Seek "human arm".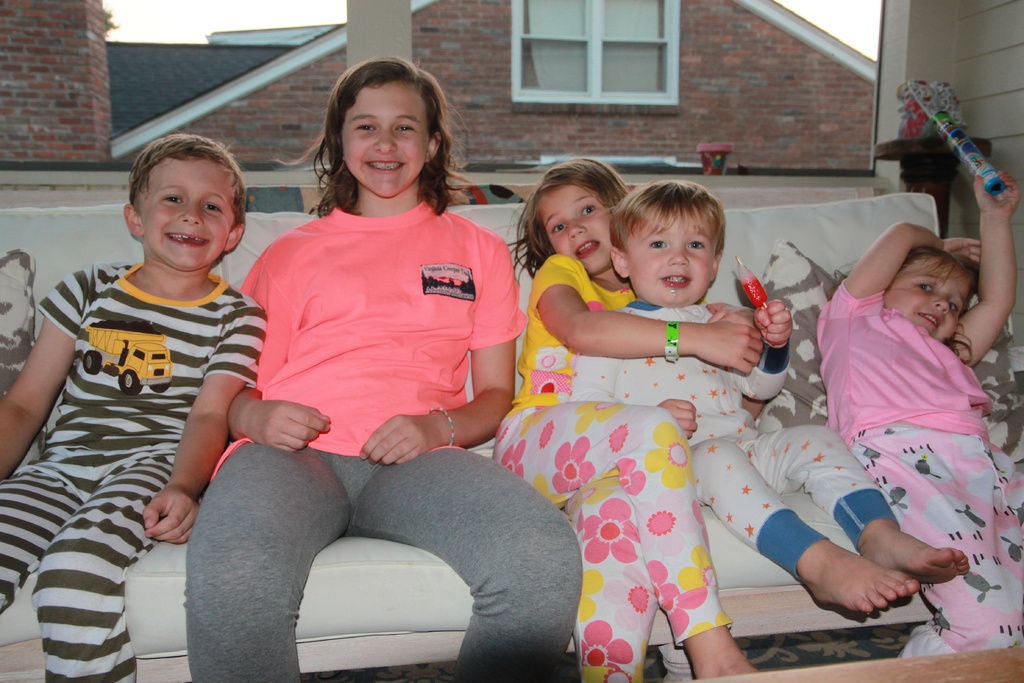
<bbox>138, 296, 263, 548</bbox>.
